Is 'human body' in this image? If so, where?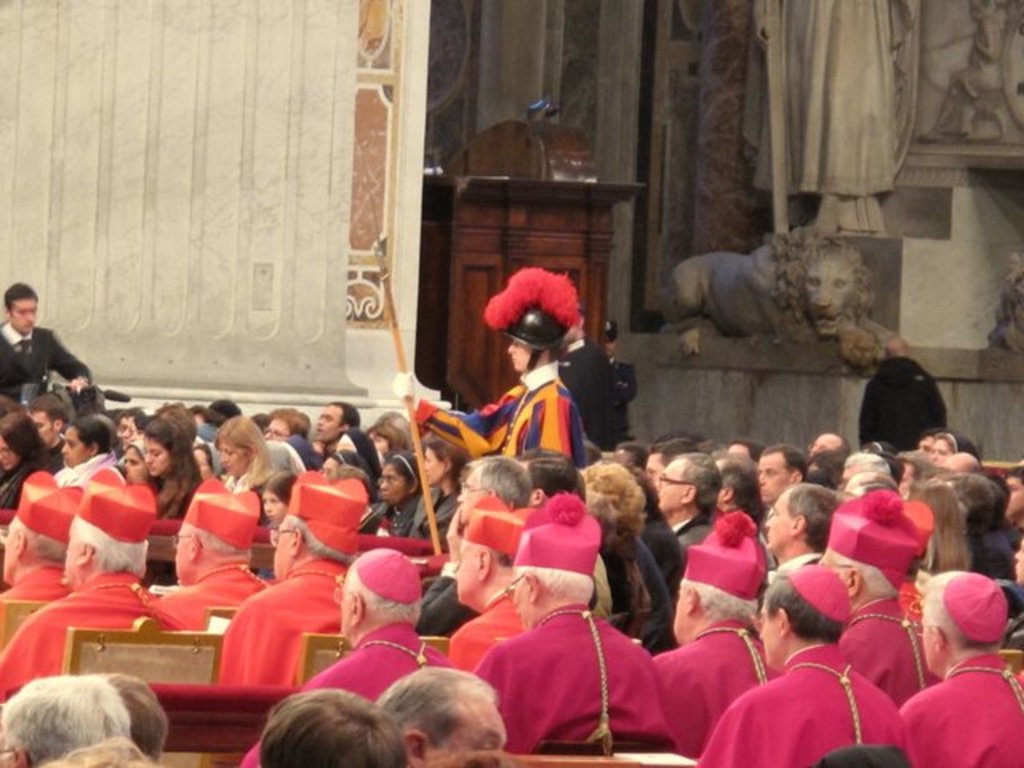
Yes, at rect(390, 360, 597, 477).
